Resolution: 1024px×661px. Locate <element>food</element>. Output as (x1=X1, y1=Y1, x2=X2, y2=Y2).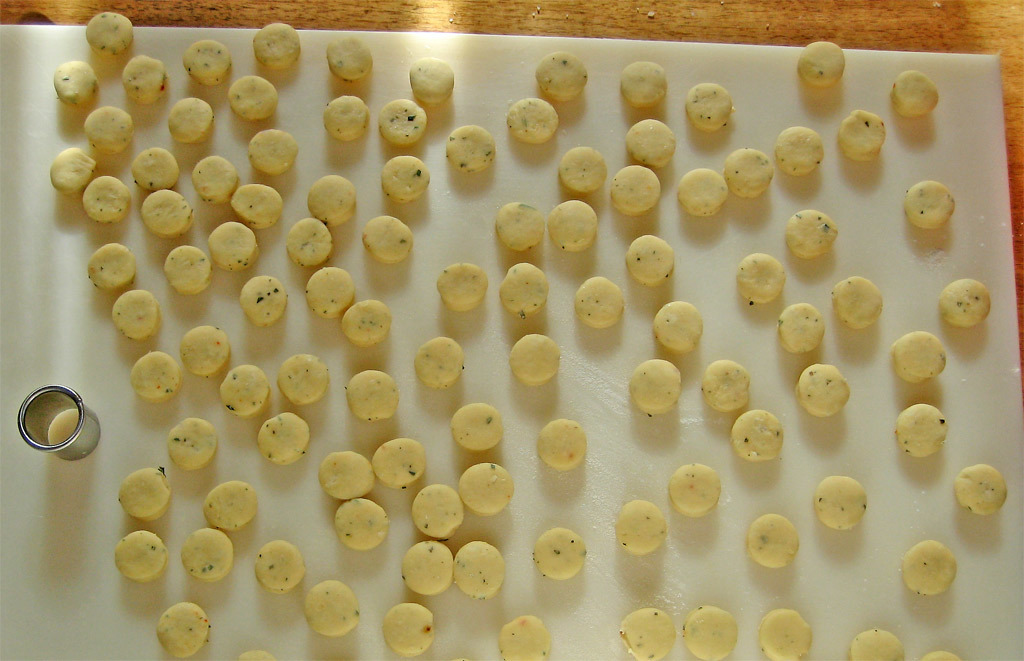
(x1=83, y1=8, x2=136, y2=61).
